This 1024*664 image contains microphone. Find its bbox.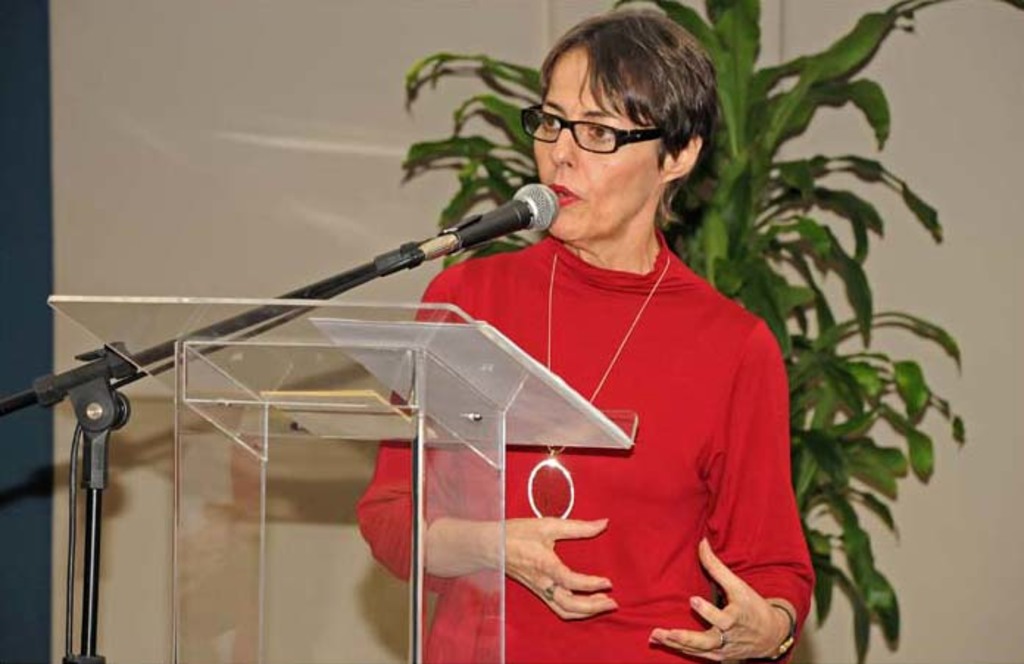
box(333, 186, 569, 306).
